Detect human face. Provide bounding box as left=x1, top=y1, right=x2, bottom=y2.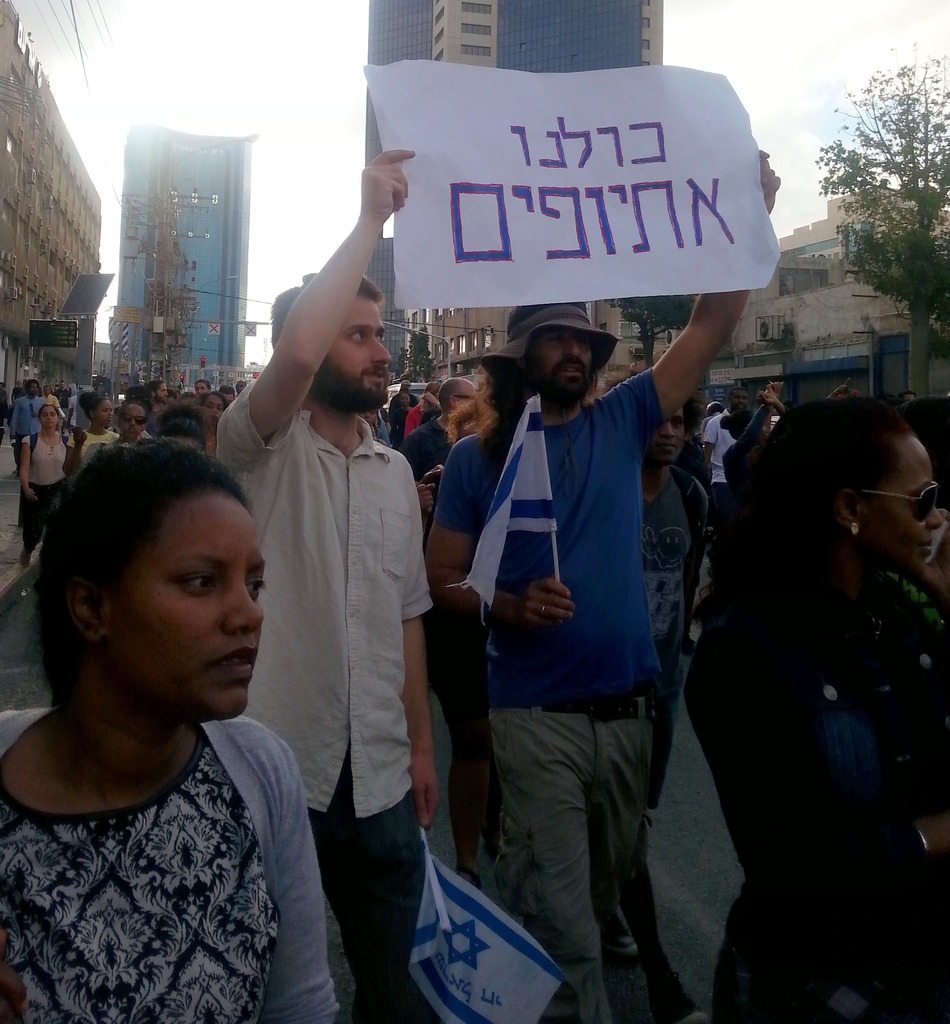
left=235, top=381, right=249, bottom=393.
